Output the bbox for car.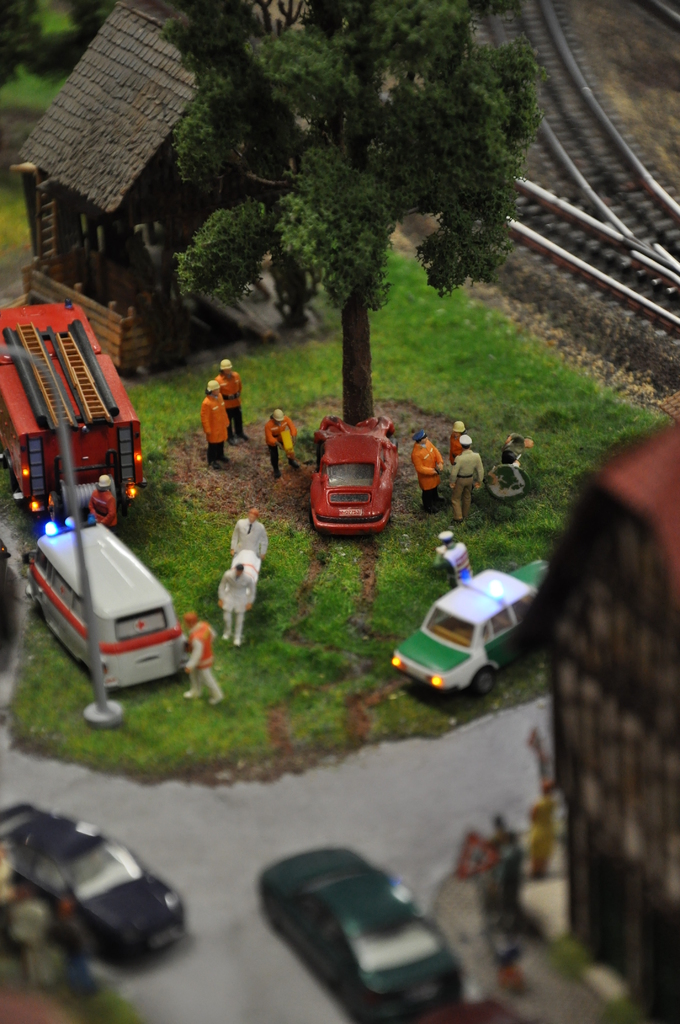
{"left": 392, "top": 554, "right": 555, "bottom": 699}.
